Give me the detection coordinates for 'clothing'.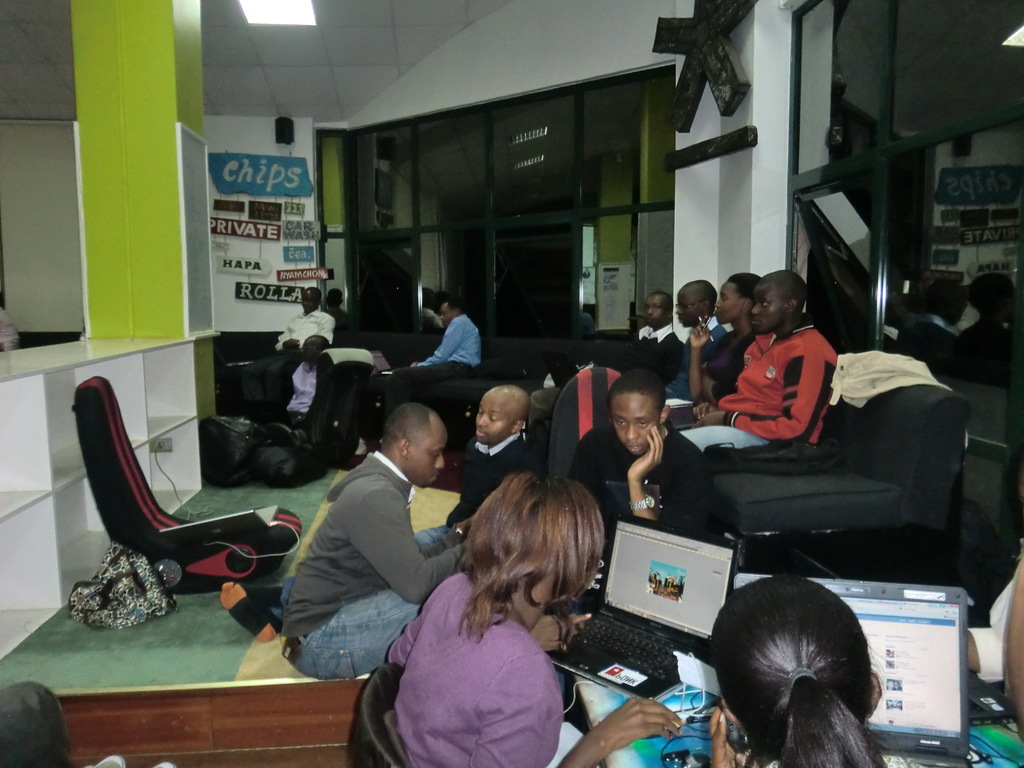
bbox=(564, 416, 712, 523).
